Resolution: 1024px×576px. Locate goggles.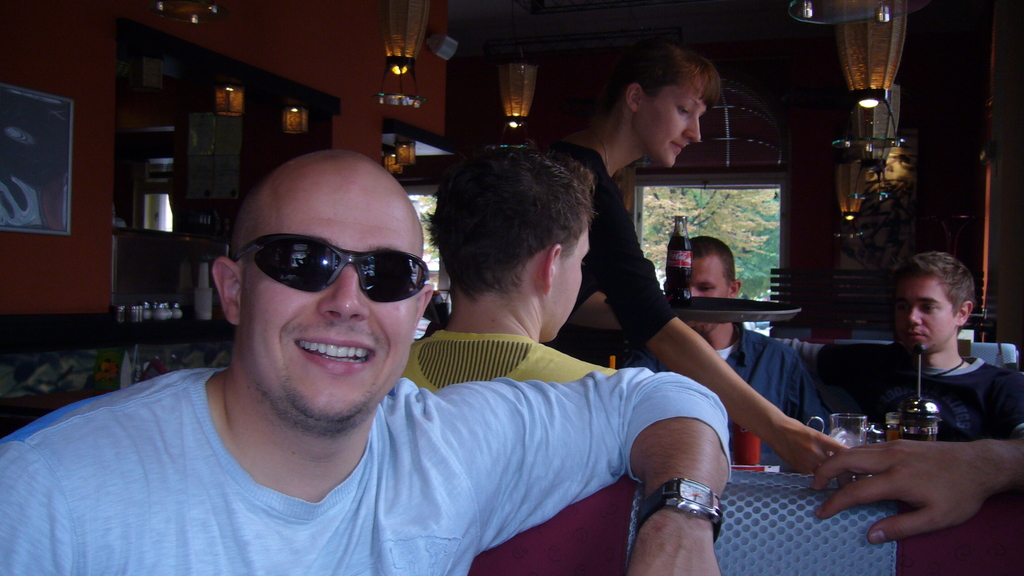
BBox(232, 227, 427, 296).
